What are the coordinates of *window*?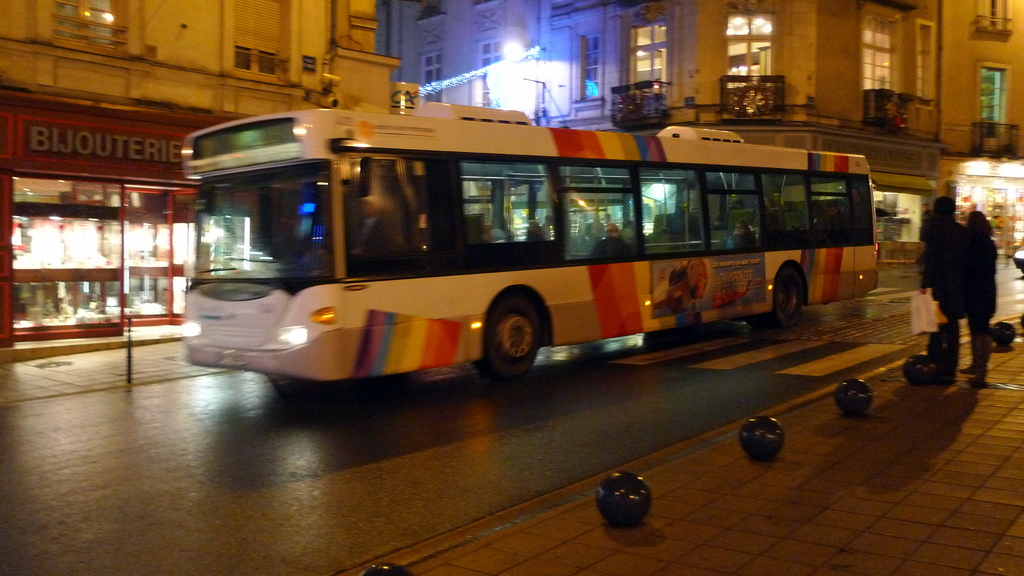
862:30:896:91.
